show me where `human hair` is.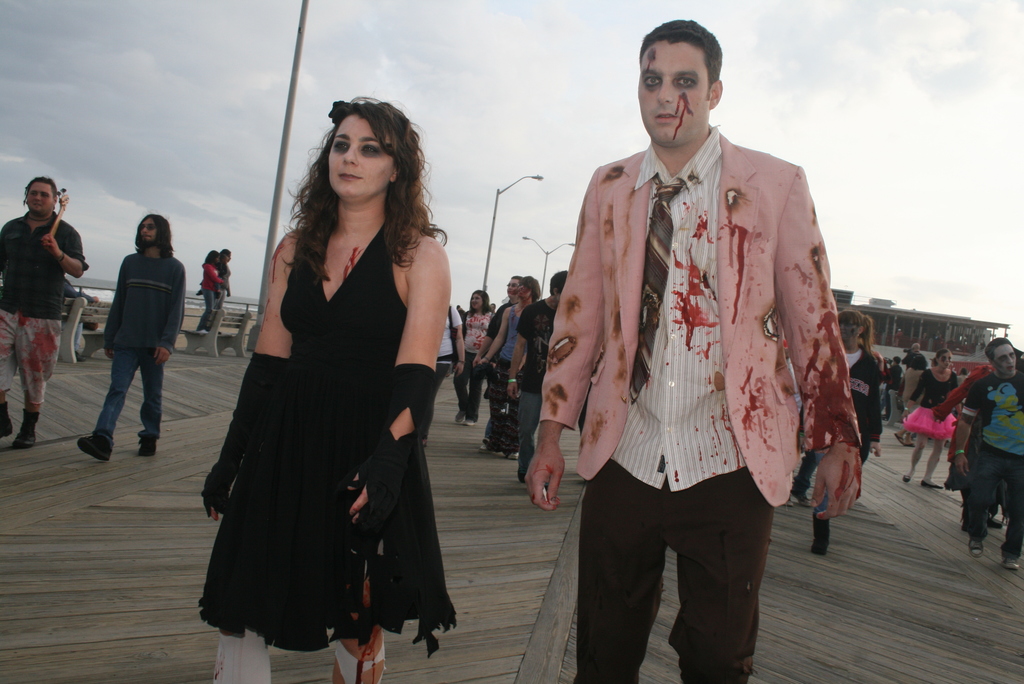
`human hair` is at bbox(550, 270, 569, 300).
